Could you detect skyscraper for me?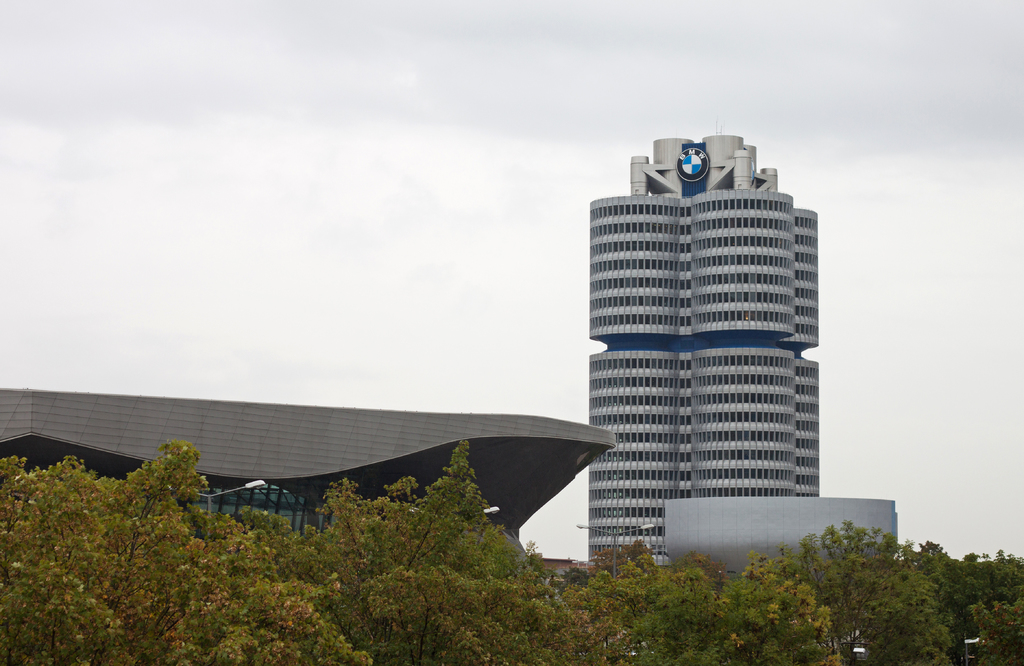
Detection result: [575, 147, 838, 580].
